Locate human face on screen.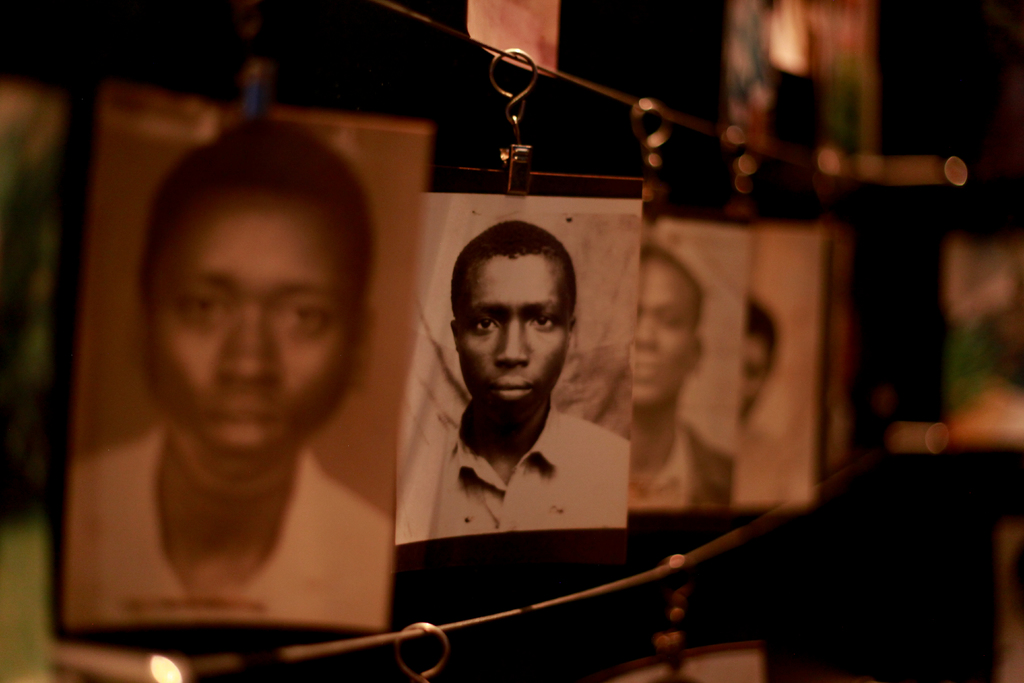
On screen at x1=733 y1=332 x2=769 y2=427.
